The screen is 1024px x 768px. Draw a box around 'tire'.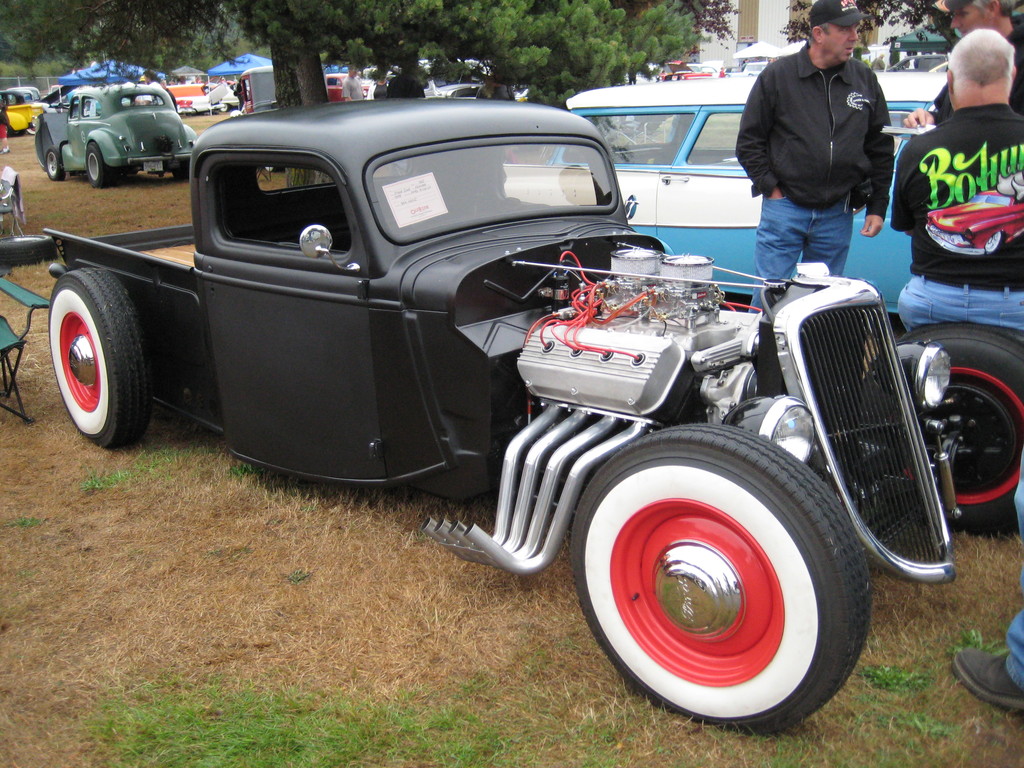
{"x1": 264, "y1": 166, "x2": 276, "y2": 174}.
